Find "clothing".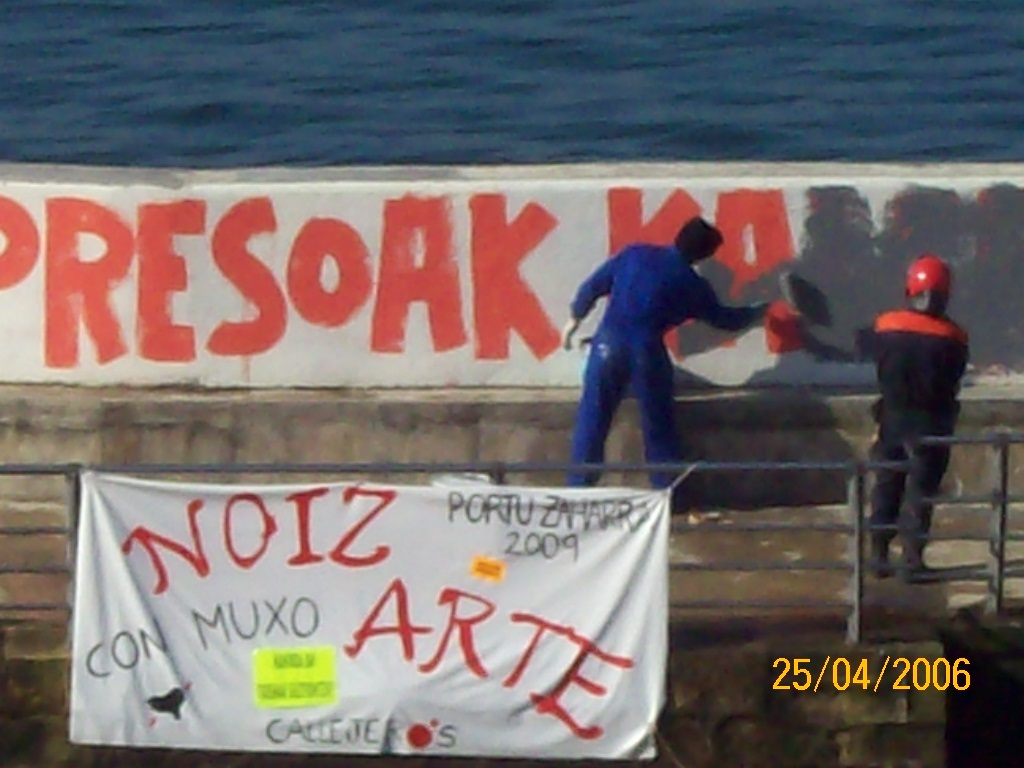
locate(558, 181, 740, 483).
